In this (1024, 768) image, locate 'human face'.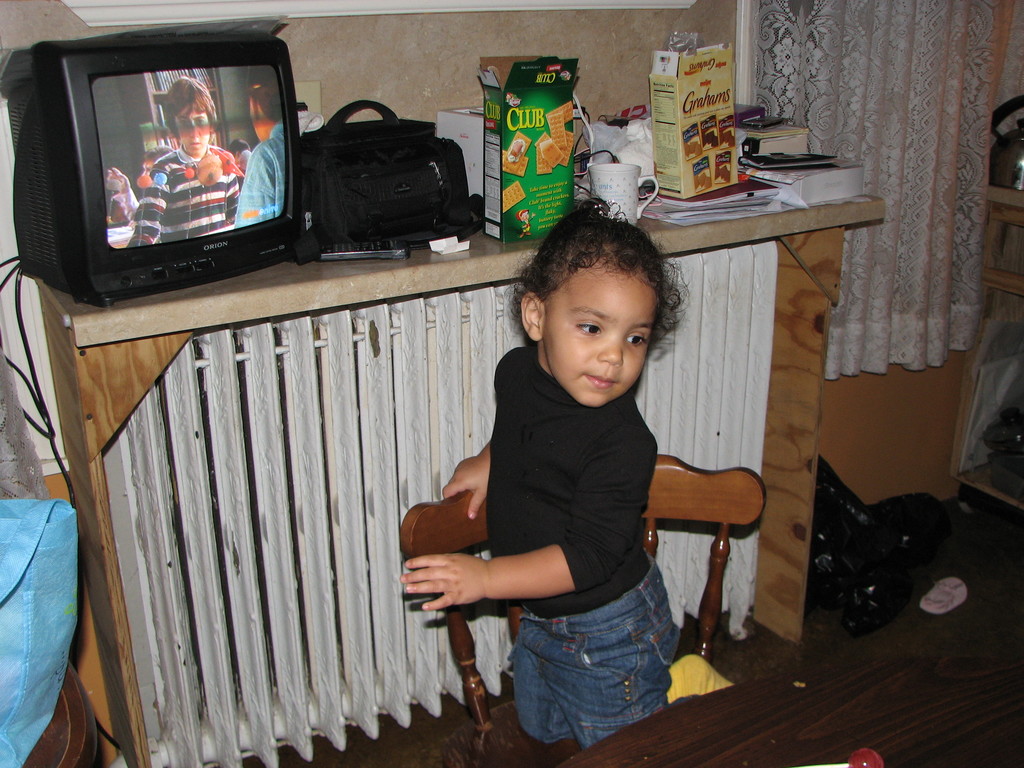
Bounding box: select_region(552, 264, 662, 404).
